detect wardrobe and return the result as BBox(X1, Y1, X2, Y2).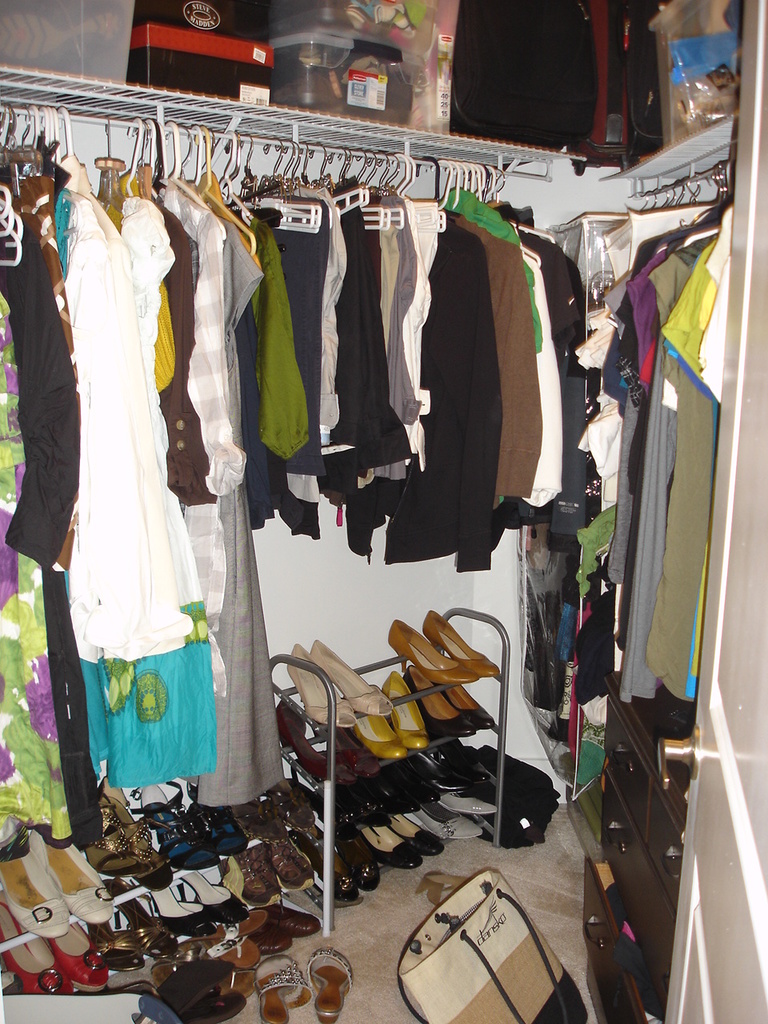
BBox(0, 0, 767, 1023).
